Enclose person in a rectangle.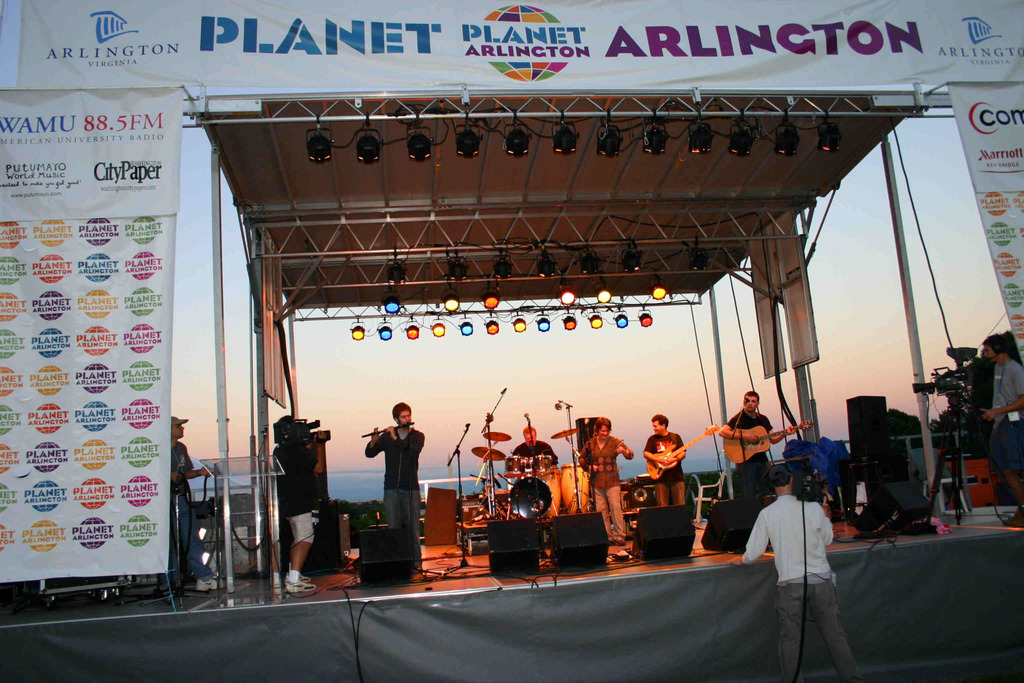
l=508, t=422, r=560, b=478.
